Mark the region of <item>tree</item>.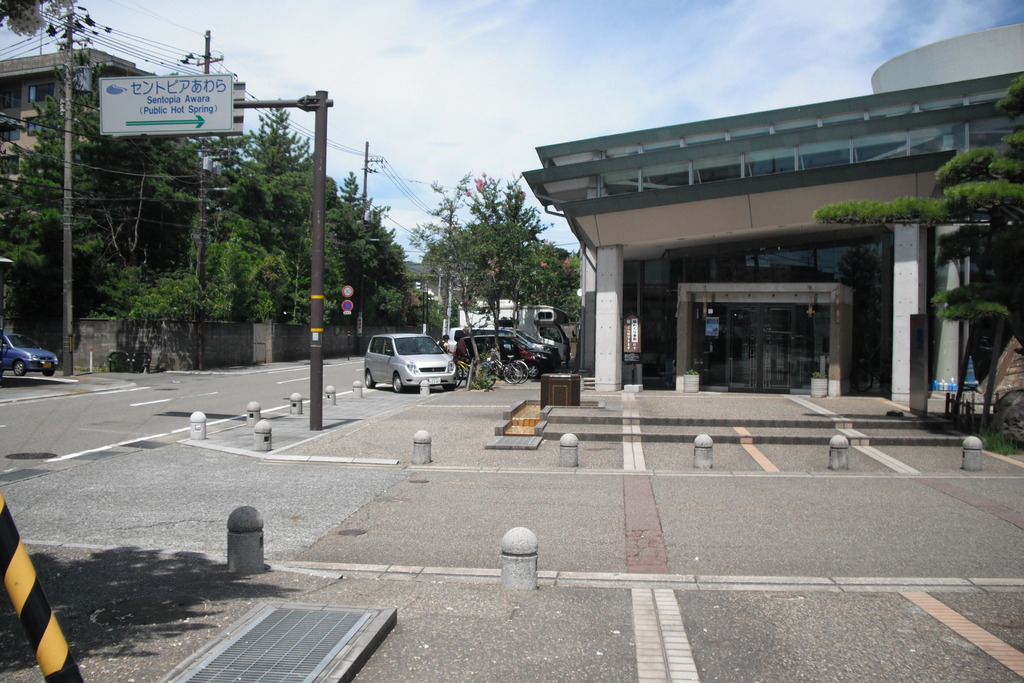
Region: bbox(540, 242, 581, 322).
